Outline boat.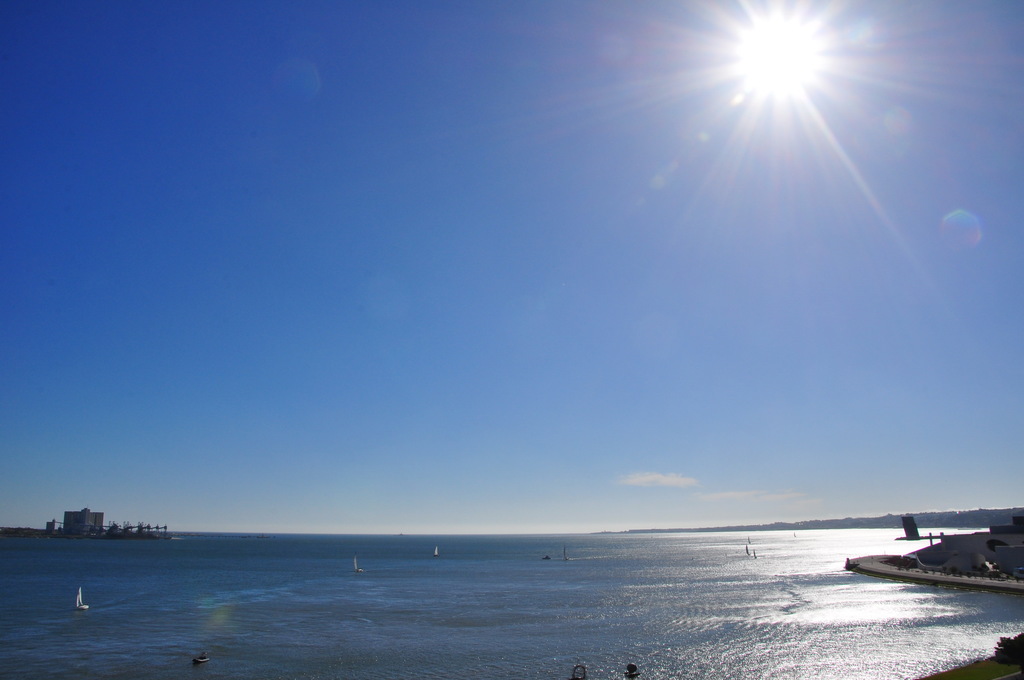
Outline: x1=433, y1=547, x2=439, y2=556.
